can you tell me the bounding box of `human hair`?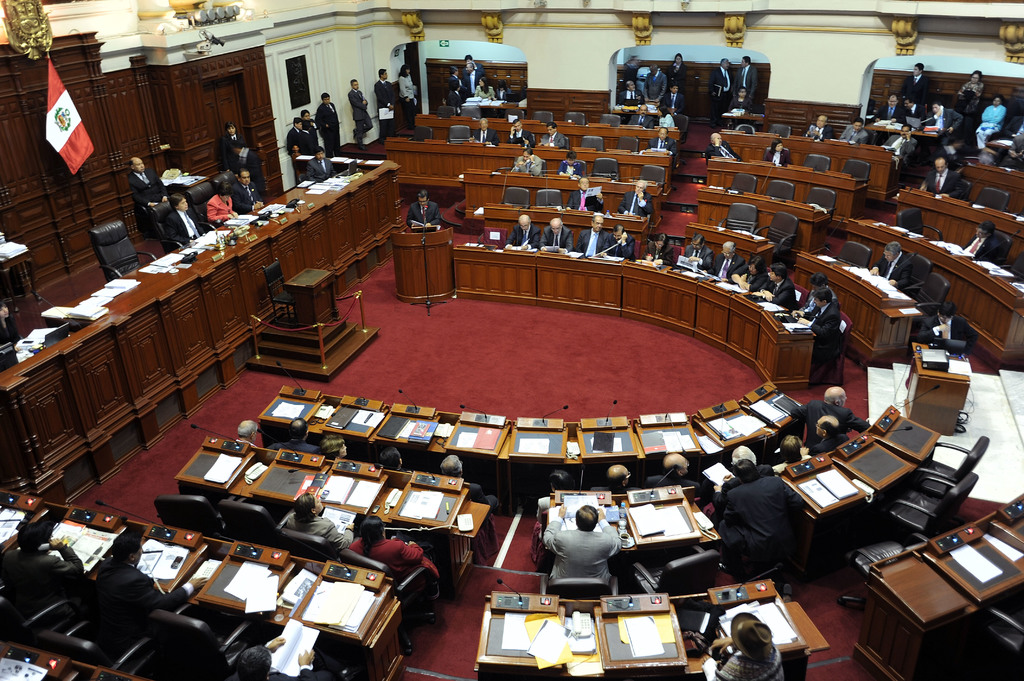
BBox(352, 76, 357, 86).
